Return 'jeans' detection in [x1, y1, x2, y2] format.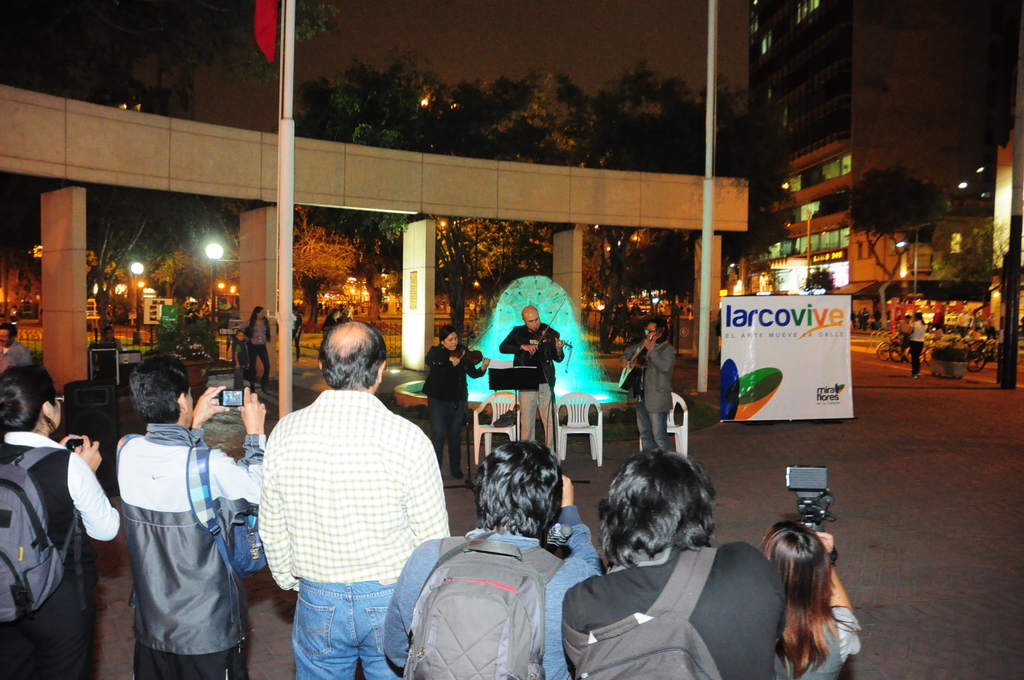
[0, 572, 92, 679].
